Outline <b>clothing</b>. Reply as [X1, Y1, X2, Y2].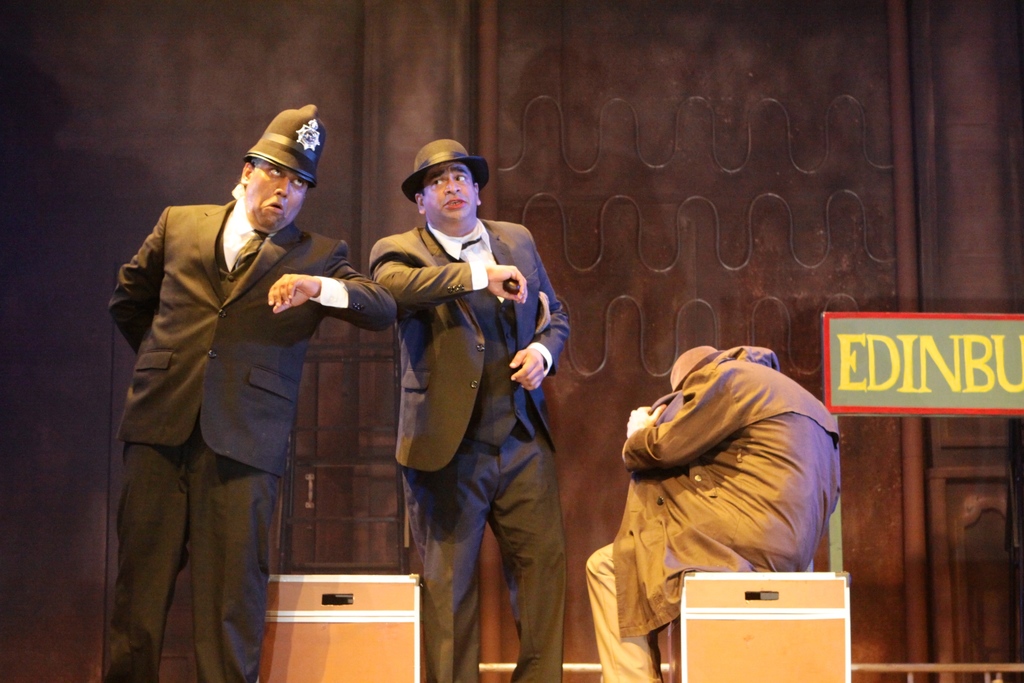
[102, 183, 397, 682].
